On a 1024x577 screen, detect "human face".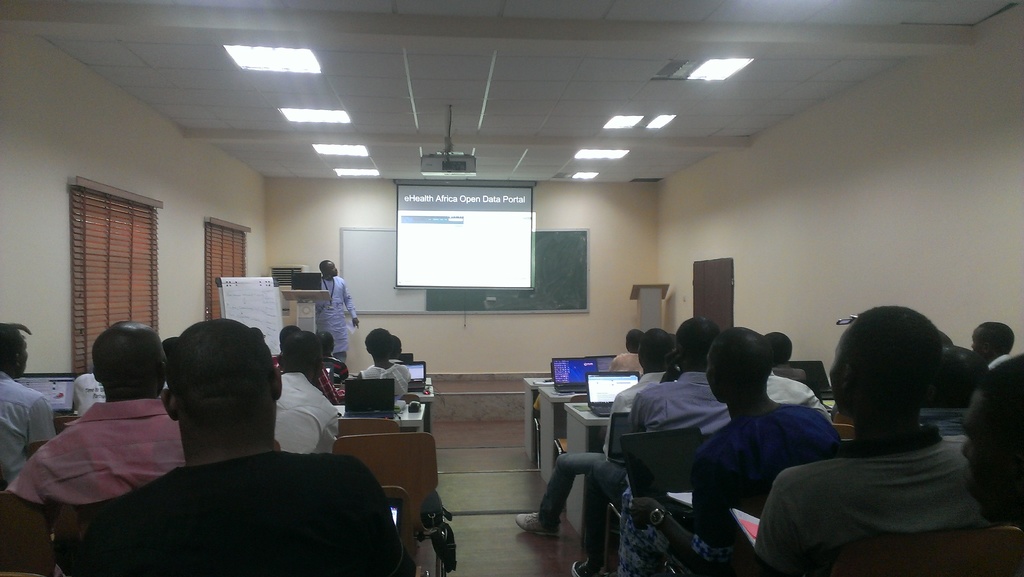
box=[323, 261, 338, 277].
